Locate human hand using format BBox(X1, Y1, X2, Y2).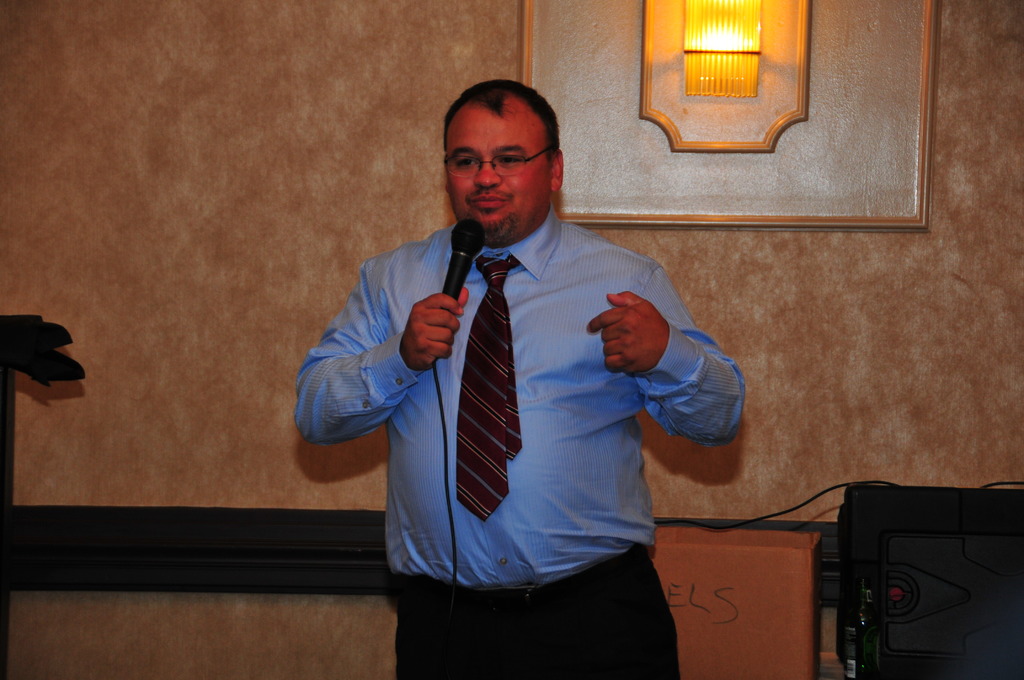
BBox(600, 285, 679, 376).
